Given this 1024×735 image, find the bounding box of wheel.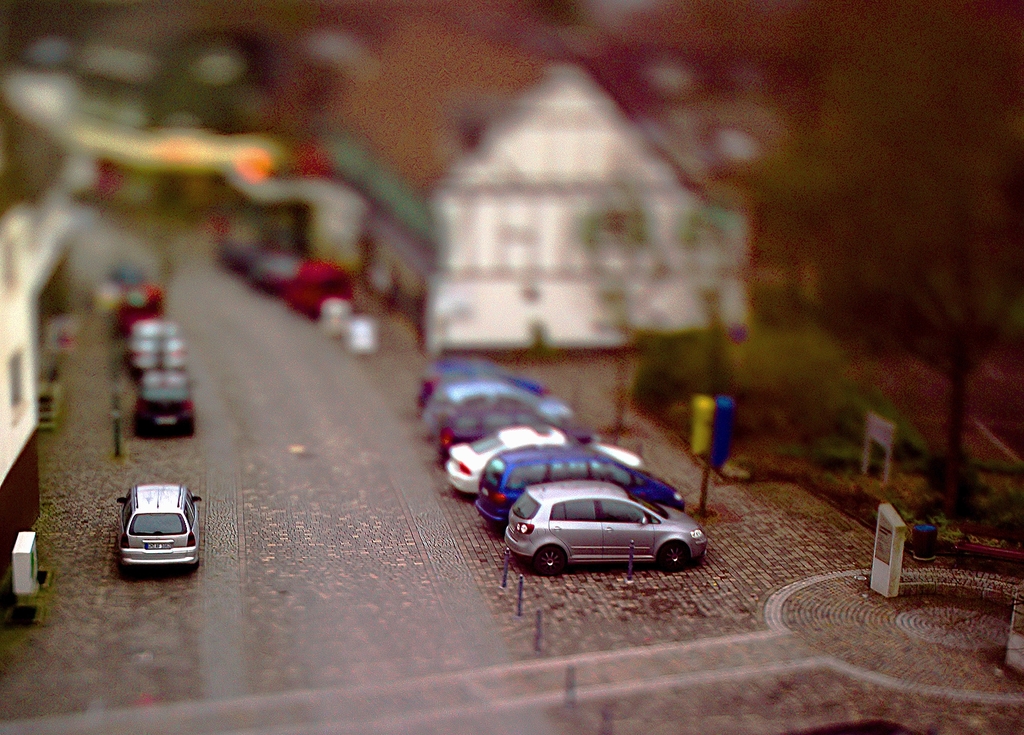
crop(661, 543, 690, 572).
